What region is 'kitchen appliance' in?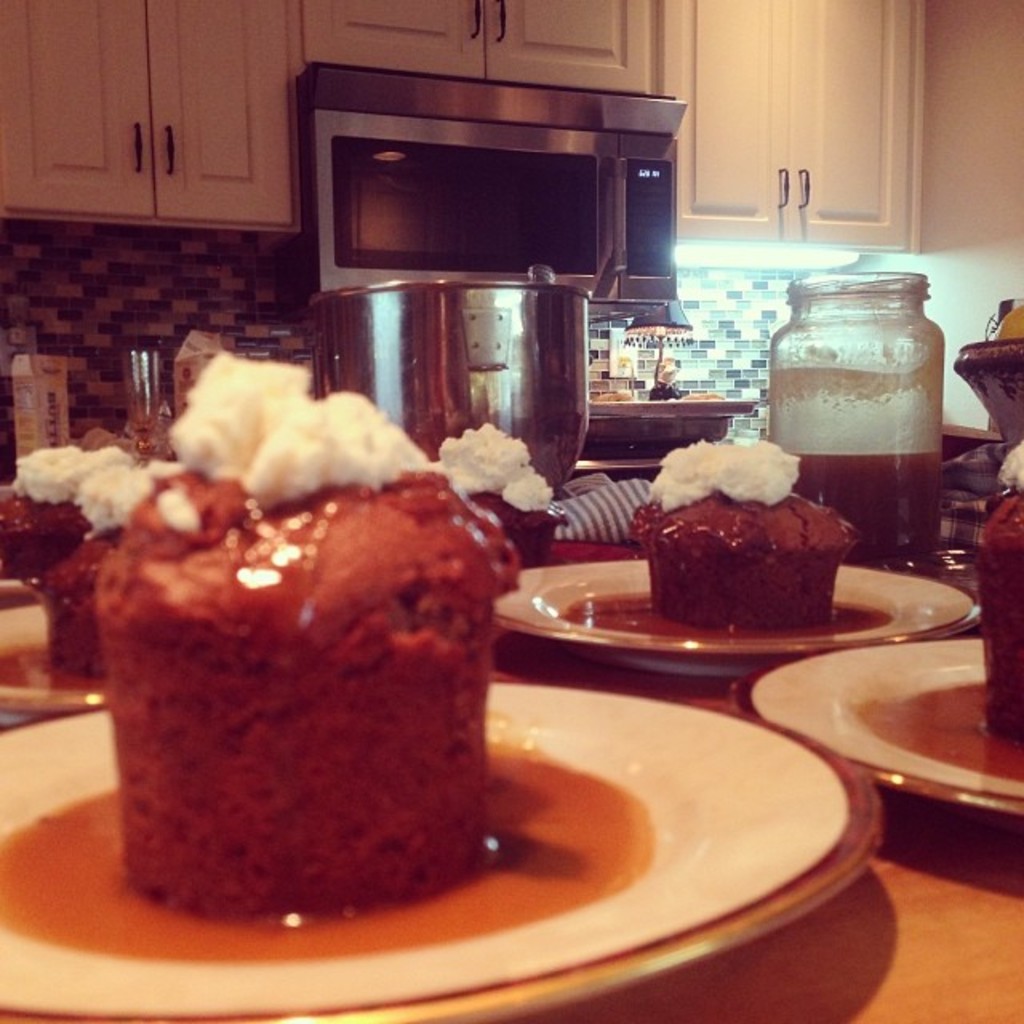
[496,557,981,661].
